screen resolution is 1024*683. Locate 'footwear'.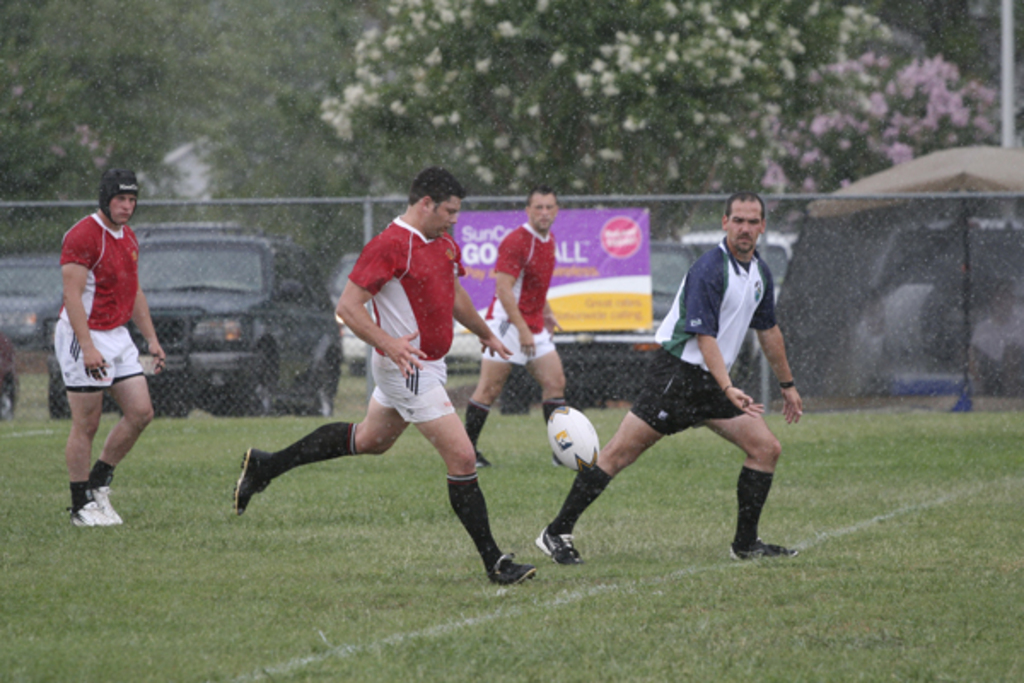
488/550/534/584.
